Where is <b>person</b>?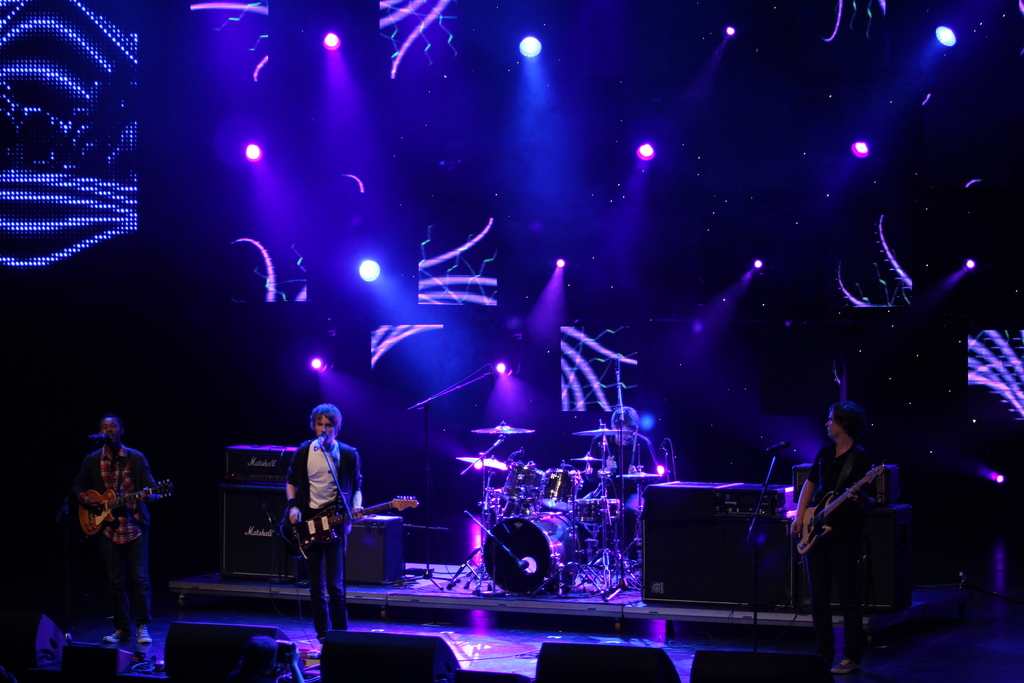
<box>787,384,894,672</box>.
